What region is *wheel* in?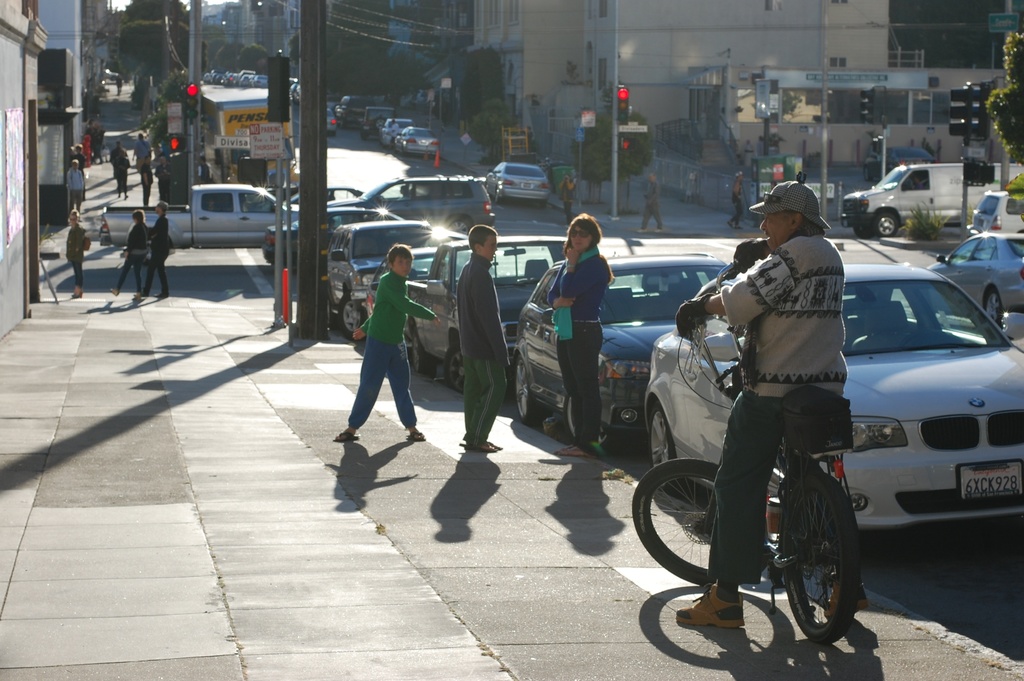
crop(446, 215, 471, 236).
